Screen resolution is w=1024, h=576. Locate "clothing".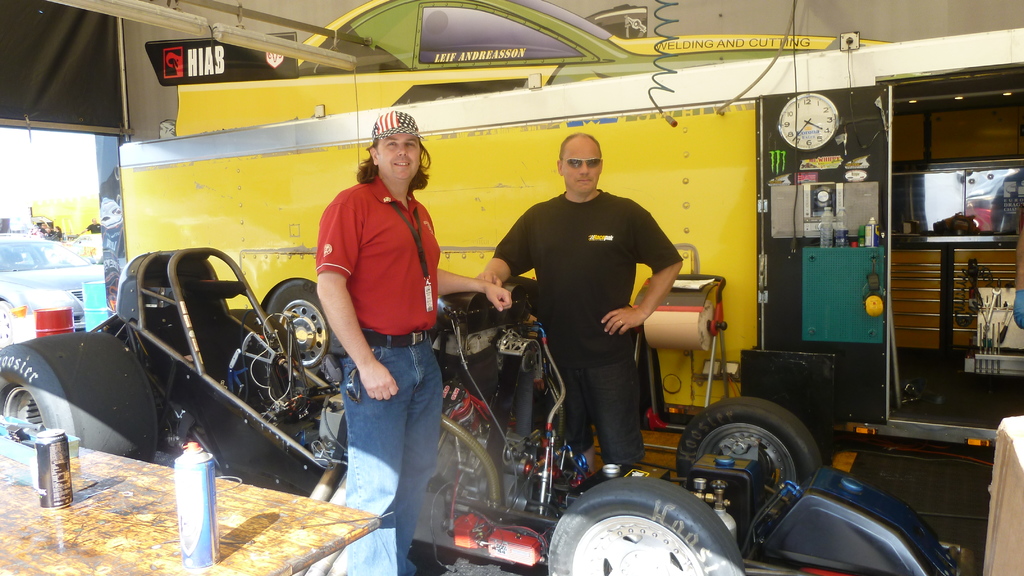
bbox=[493, 186, 692, 468].
